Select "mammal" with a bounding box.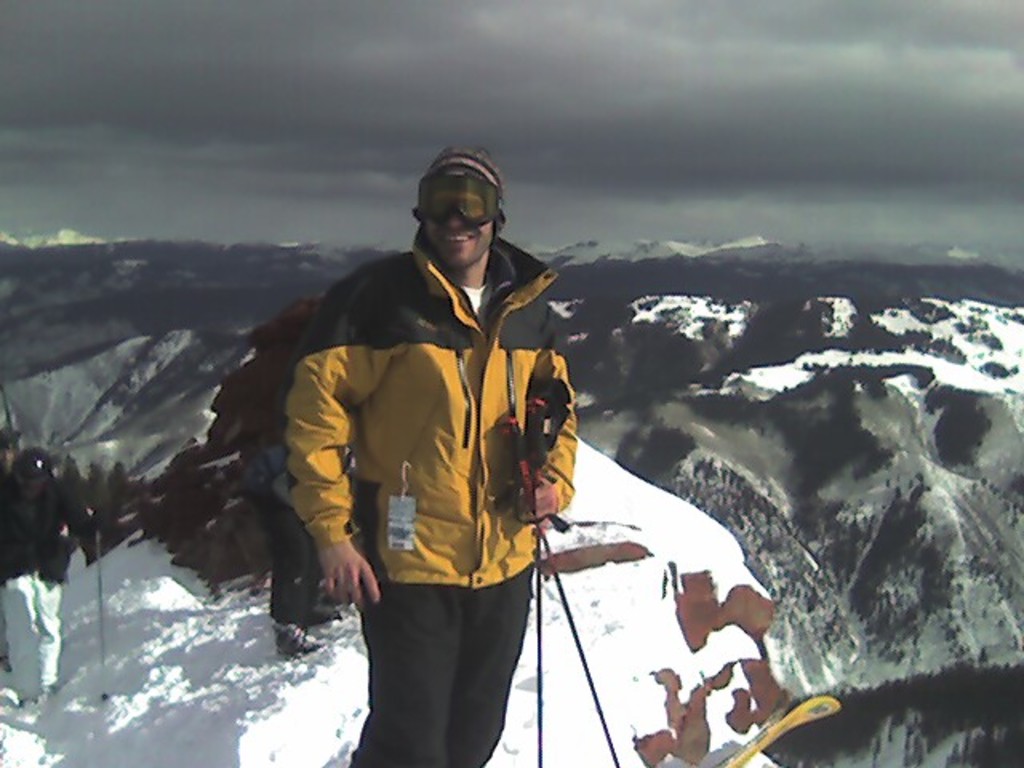
264,149,576,739.
